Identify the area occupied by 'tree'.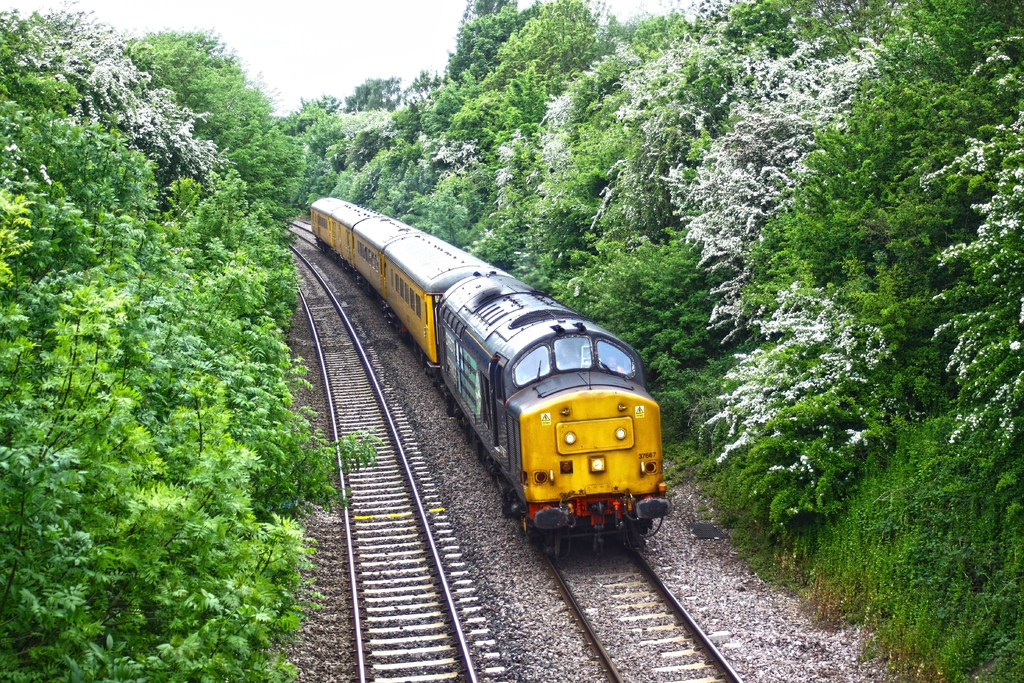
Area: 33, 159, 371, 682.
